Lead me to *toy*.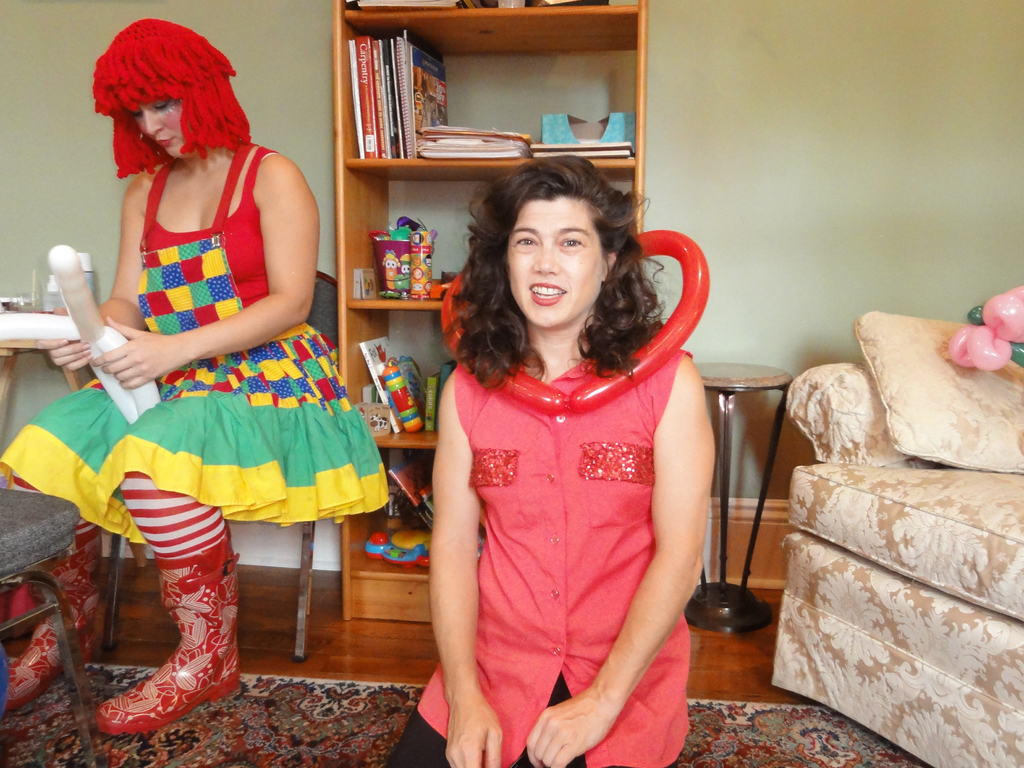
Lead to bbox=(420, 231, 433, 243).
